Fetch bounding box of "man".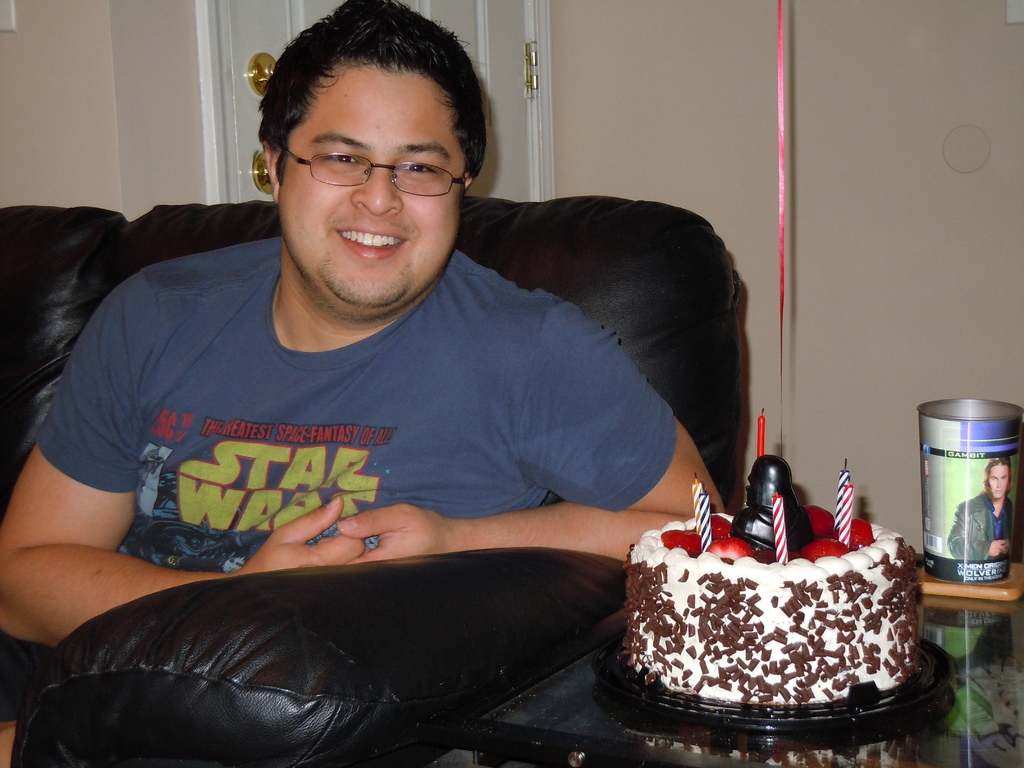
Bbox: BBox(0, 3, 733, 653).
